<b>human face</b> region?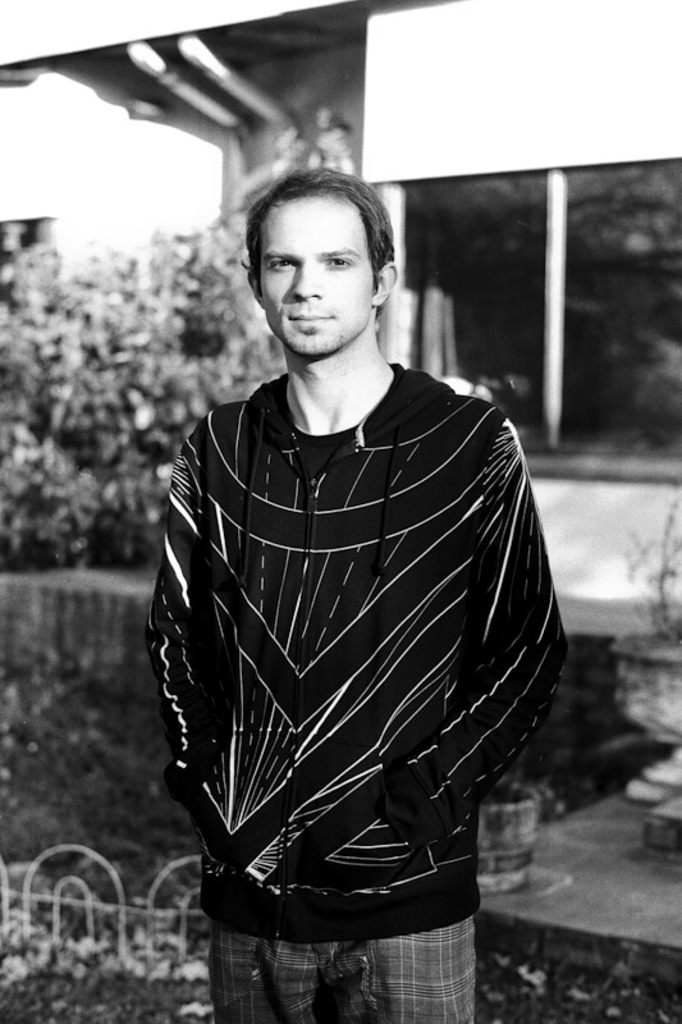
[x1=261, y1=197, x2=380, y2=357]
